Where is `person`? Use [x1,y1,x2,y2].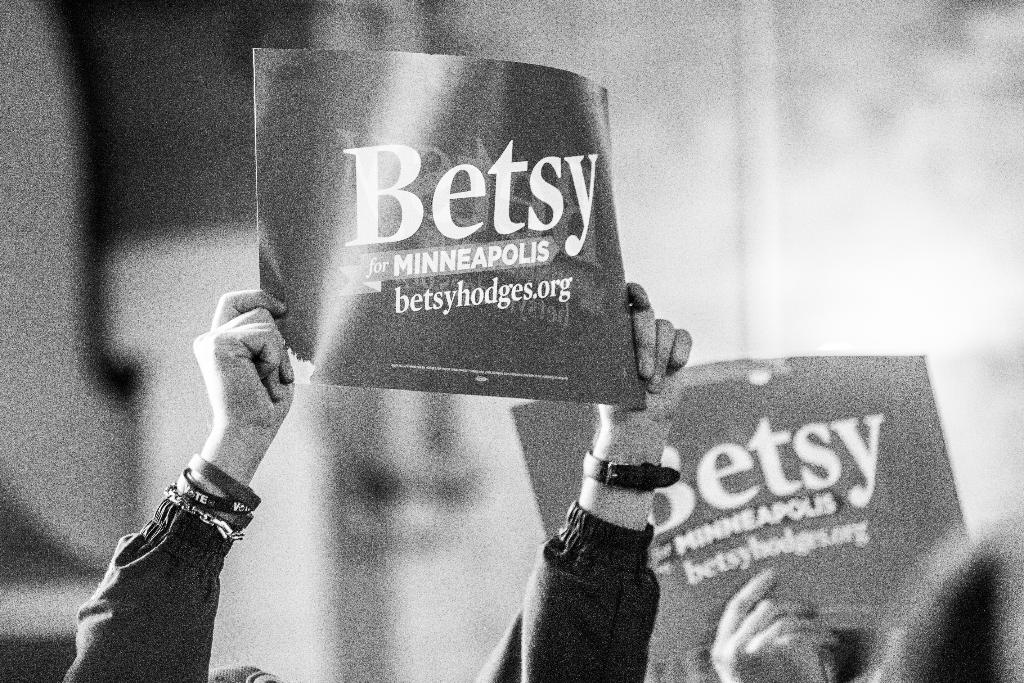
[51,293,684,682].
